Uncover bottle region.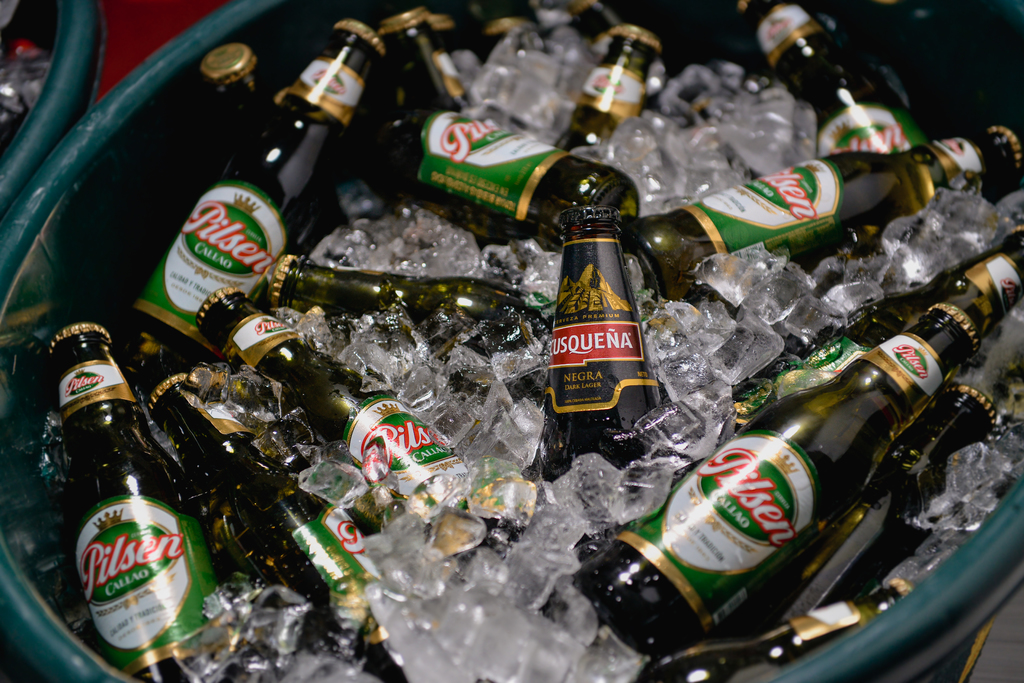
Uncovered: {"x1": 198, "y1": 38, "x2": 273, "y2": 133}.
